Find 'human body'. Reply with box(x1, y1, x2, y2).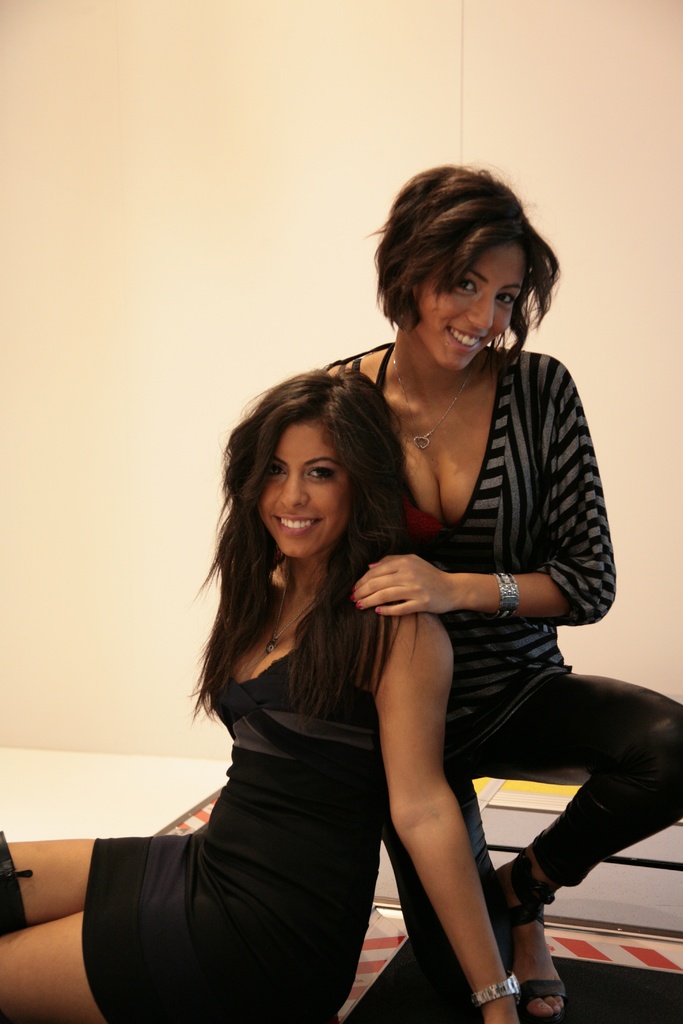
box(0, 367, 521, 1023).
